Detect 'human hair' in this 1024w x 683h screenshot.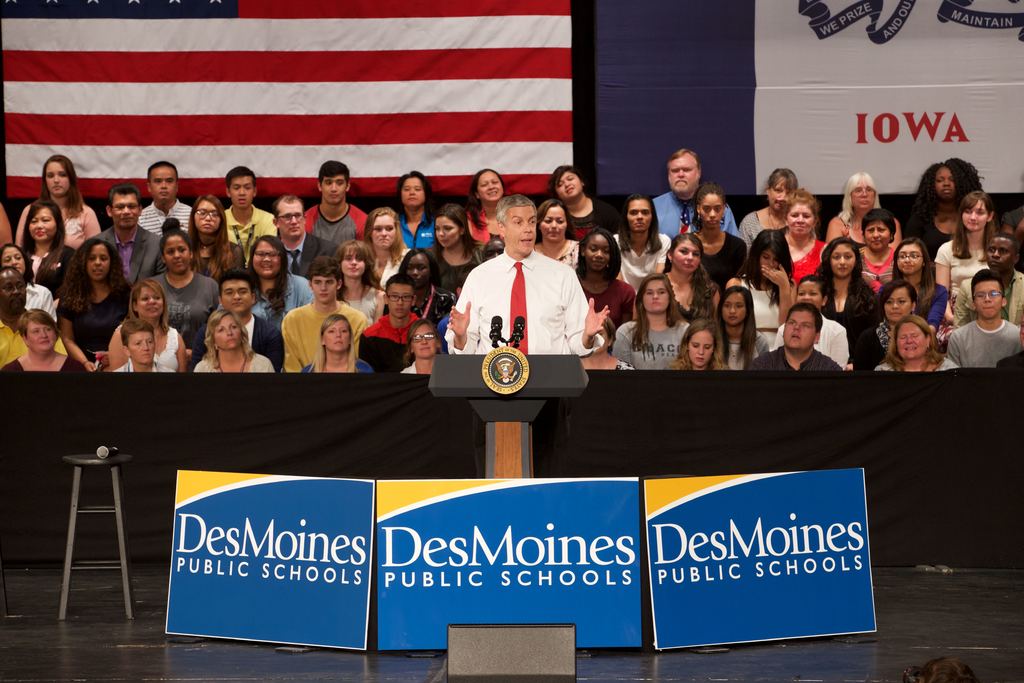
Detection: (x1=305, y1=255, x2=342, y2=289).
